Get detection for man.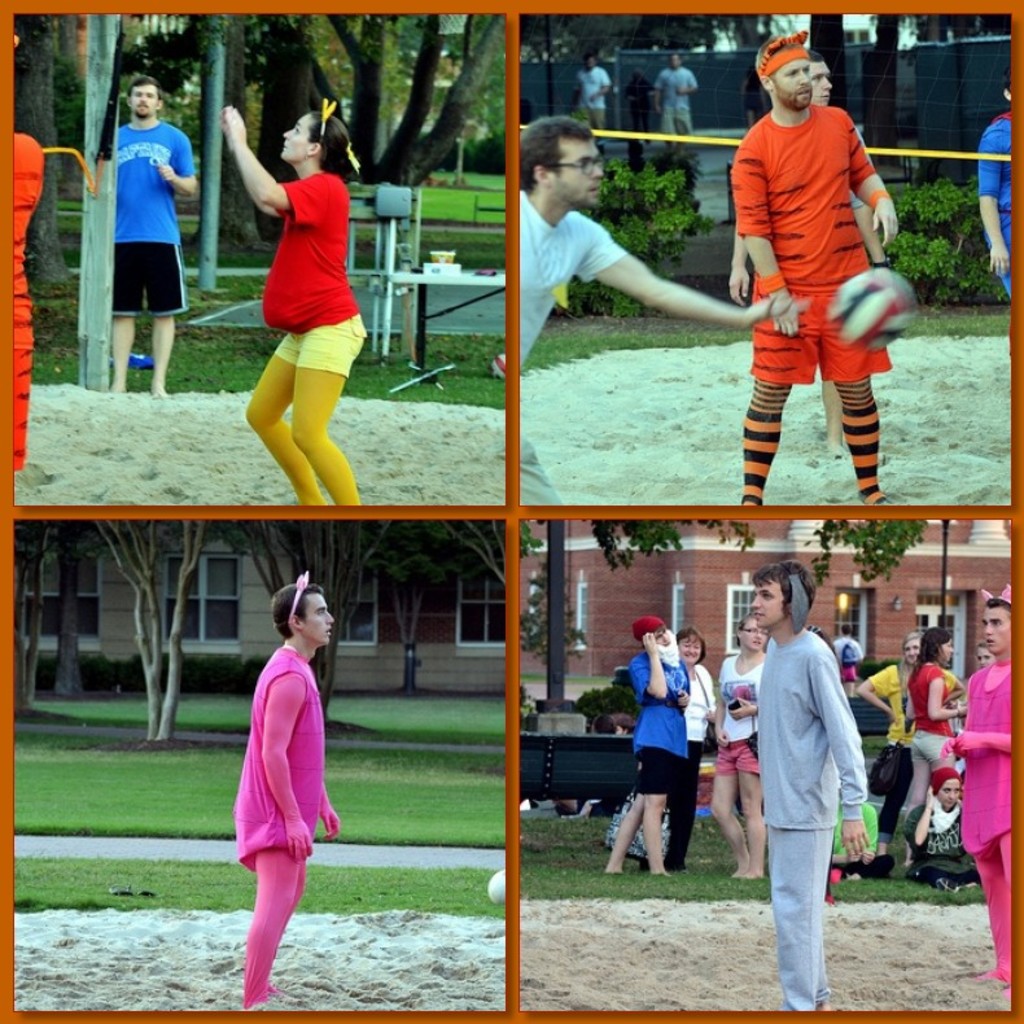
Detection: x1=752 y1=561 x2=866 y2=1010.
